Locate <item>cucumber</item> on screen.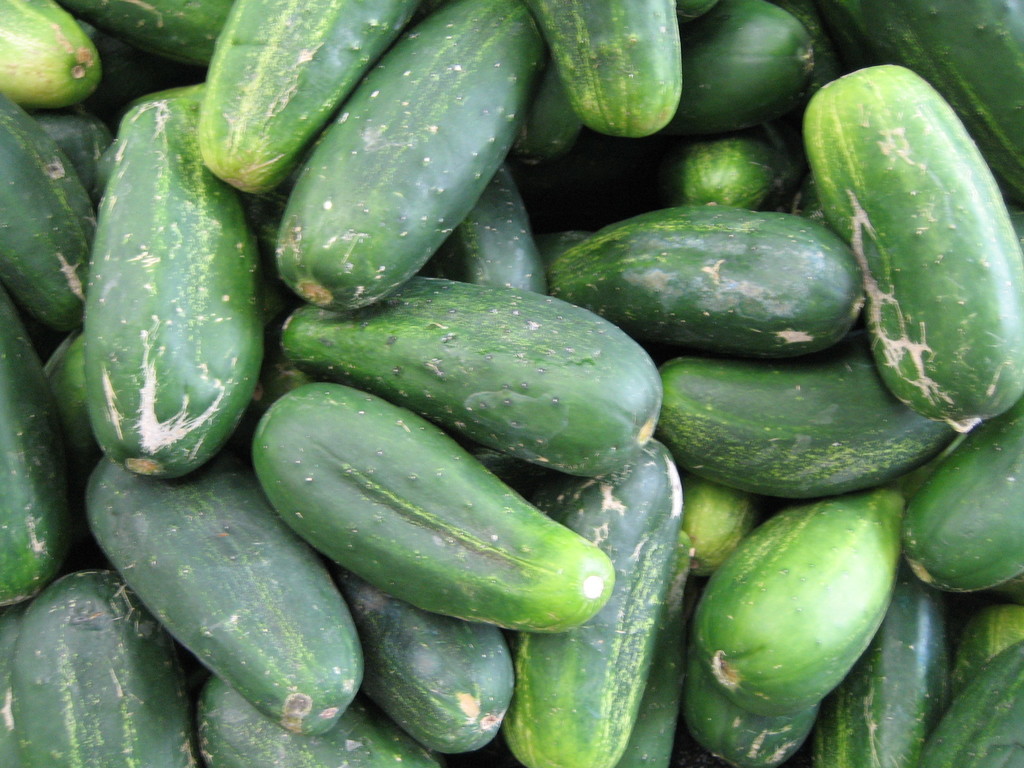
On screen at <region>254, 387, 596, 663</region>.
